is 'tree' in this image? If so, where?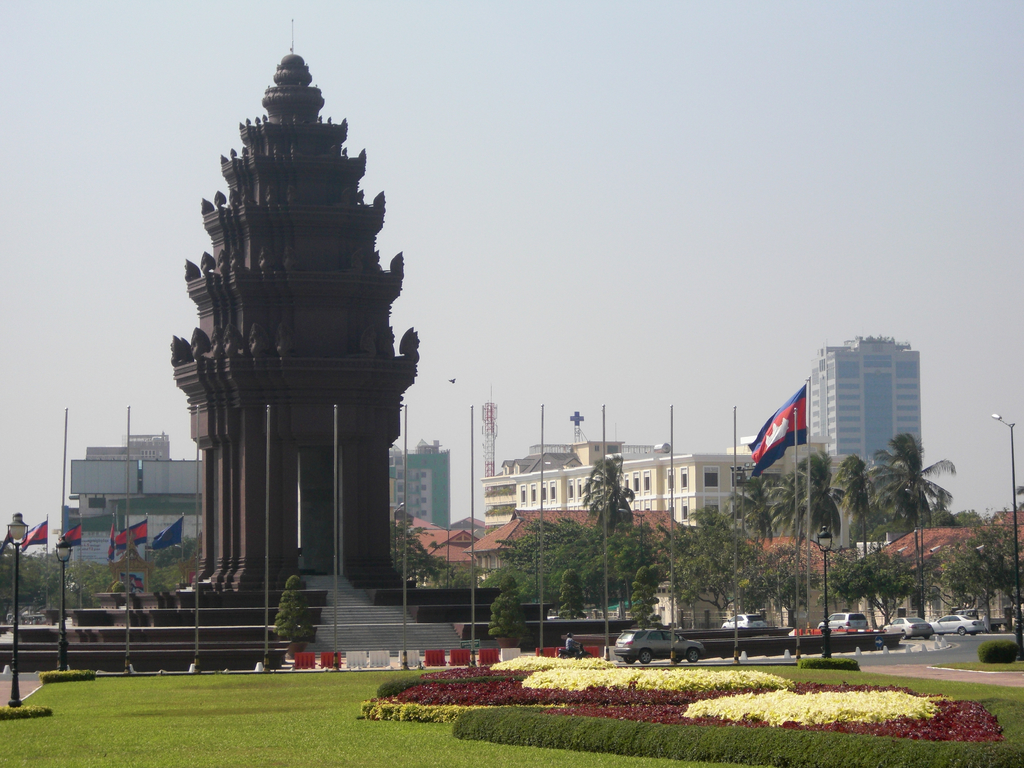
Yes, at [x1=278, y1=575, x2=316, y2=655].
